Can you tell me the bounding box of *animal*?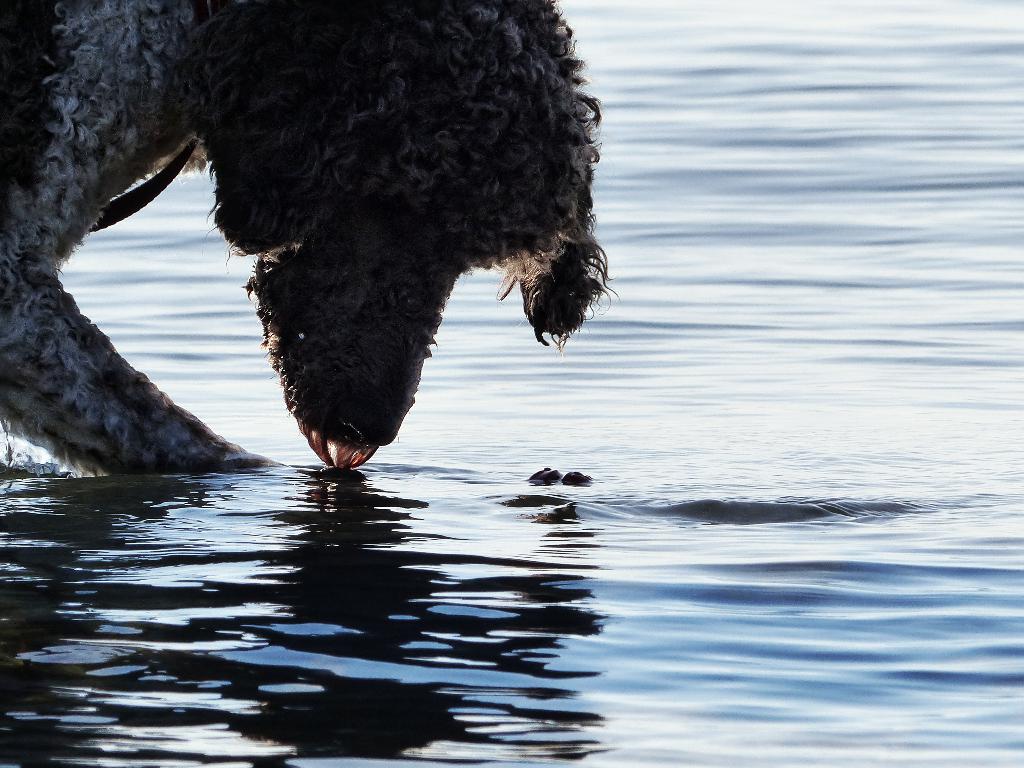
select_region(0, 0, 602, 471).
